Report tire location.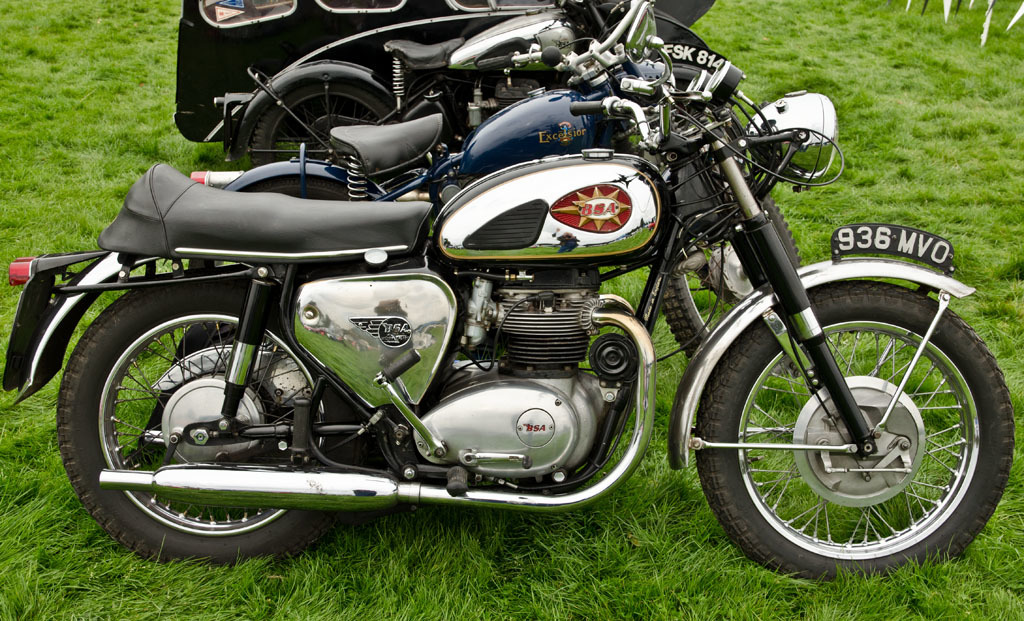
Report: <region>646, 217, 797, 366</region>.
